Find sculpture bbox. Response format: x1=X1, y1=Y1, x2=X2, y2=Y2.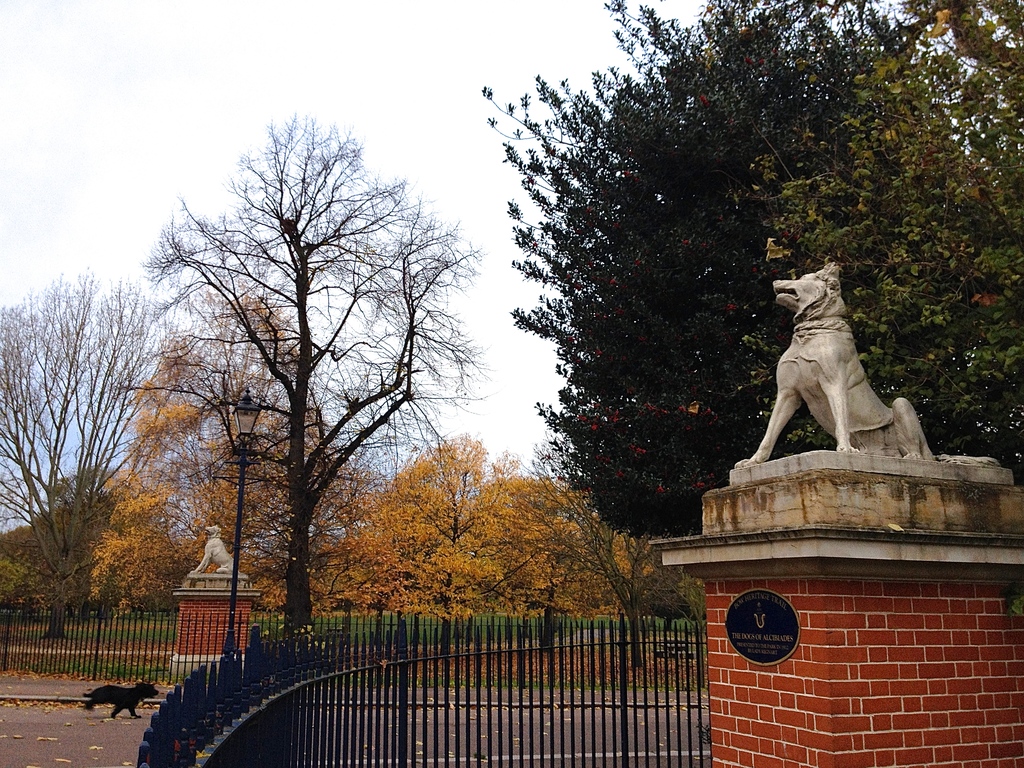
x1=728, y1=243, x2=943, y2=468.
